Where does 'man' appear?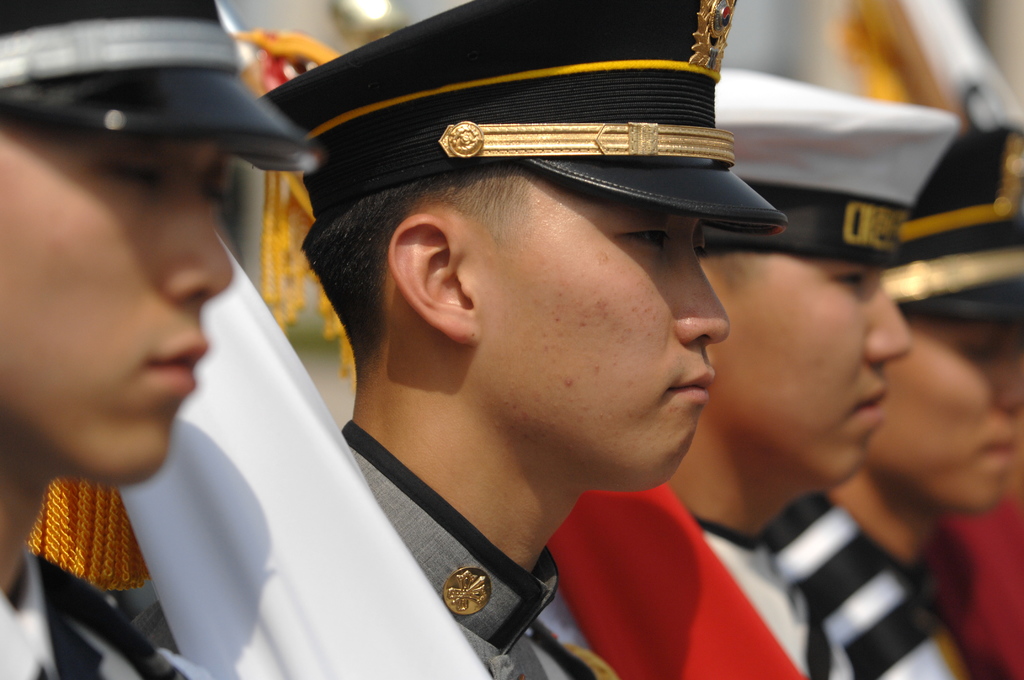
Appears at l=666, t=58, r=957, b=679.
